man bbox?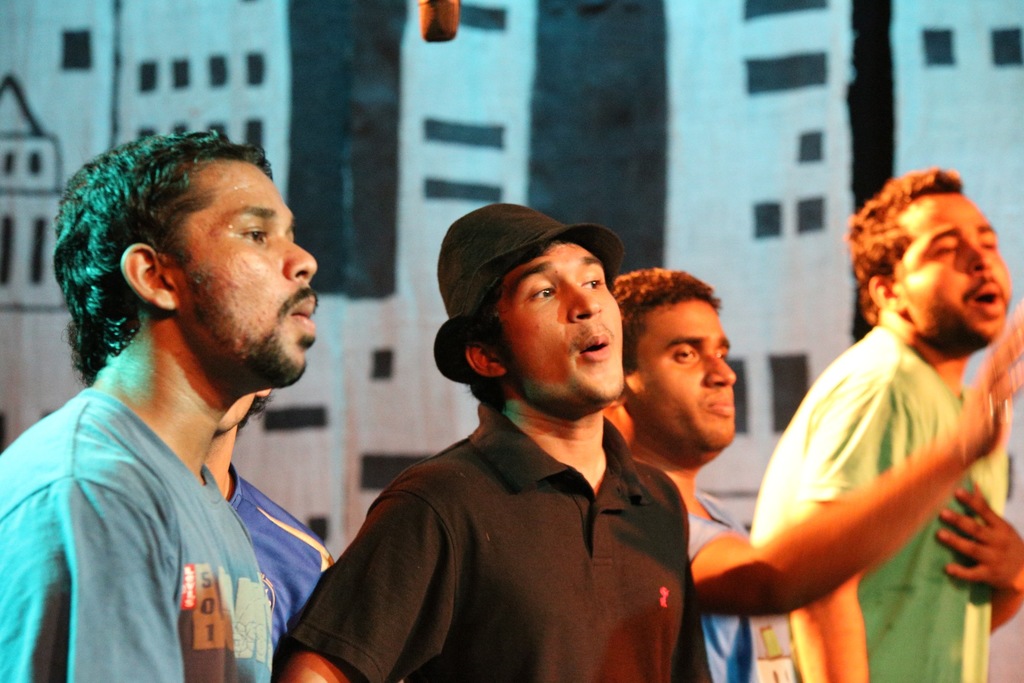
(204, 386, 329, 678)
